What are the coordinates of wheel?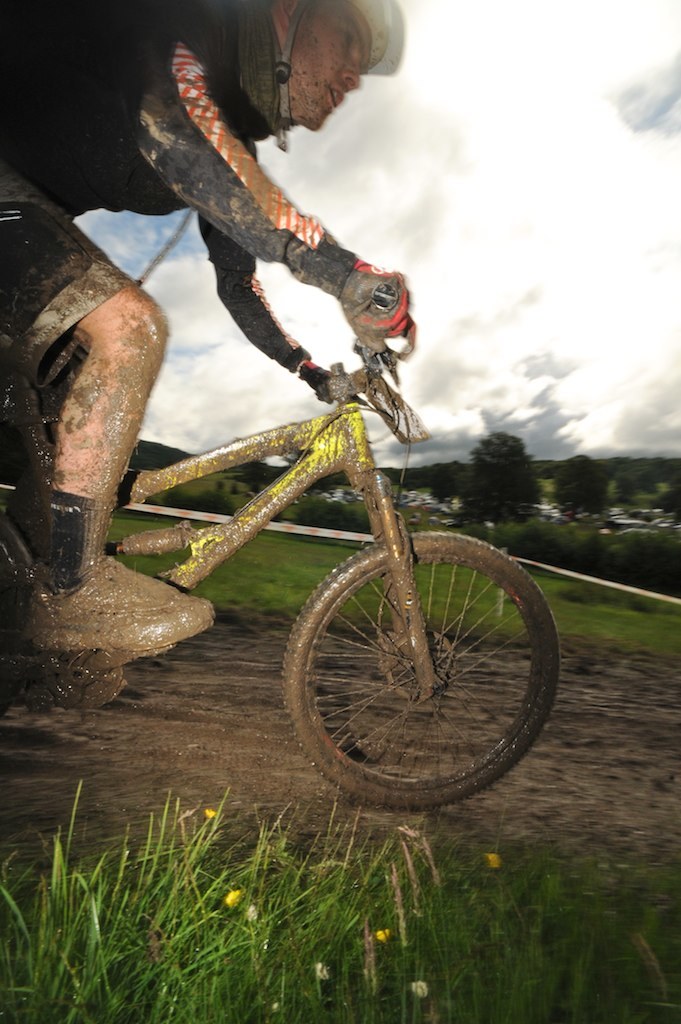
0,501,35,714.
